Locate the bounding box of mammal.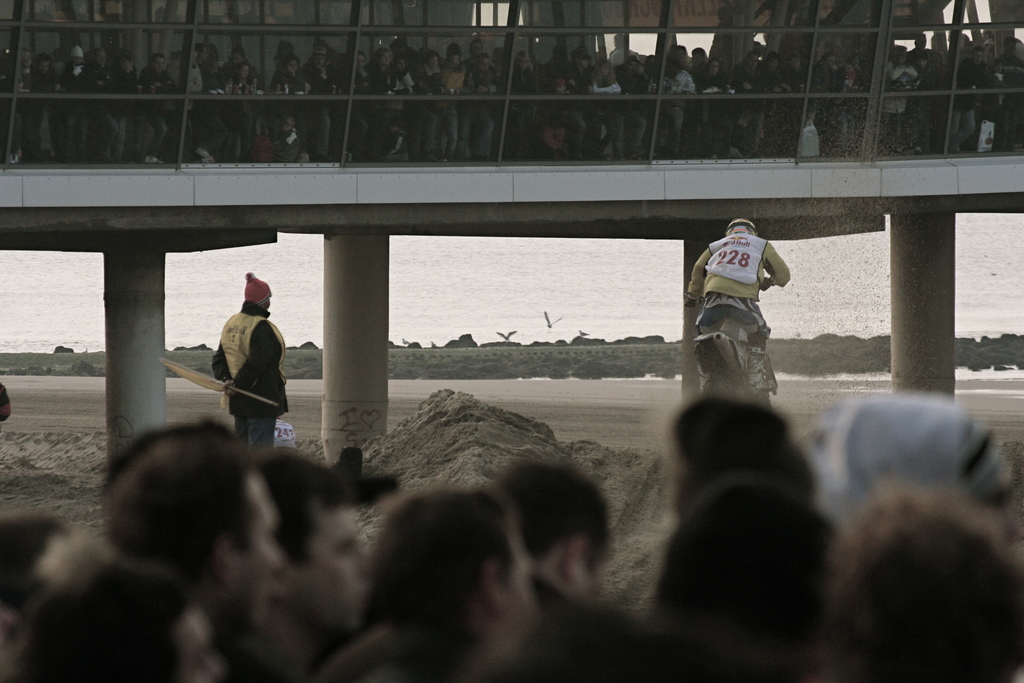
Bounding box: 687 213 810 407.
